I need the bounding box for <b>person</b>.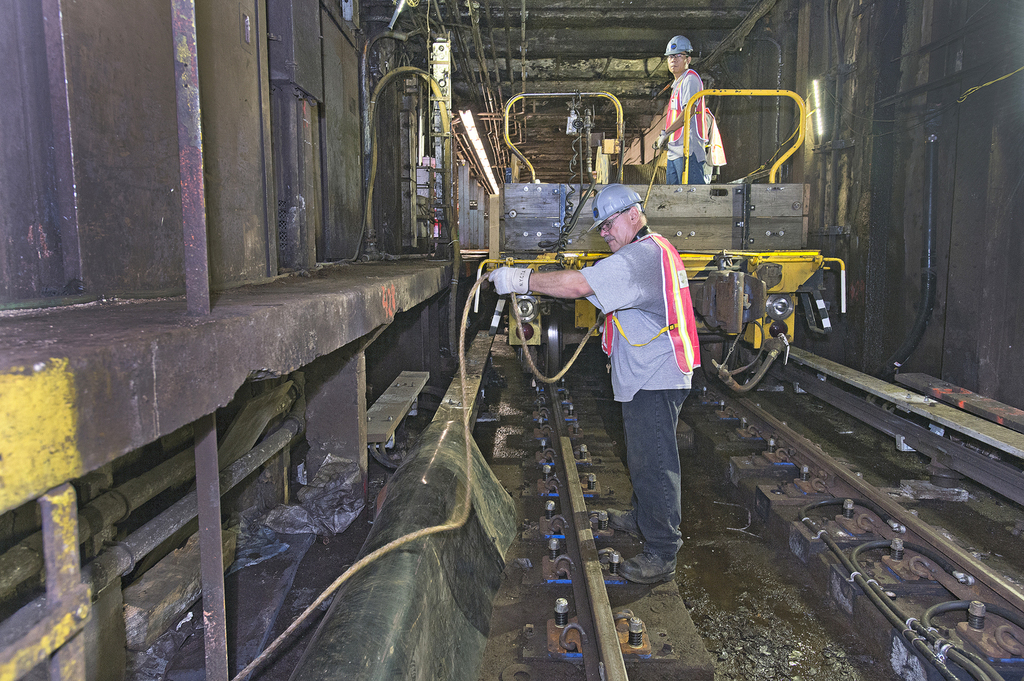
Here it is: rect(703, 97, 725, 176).
